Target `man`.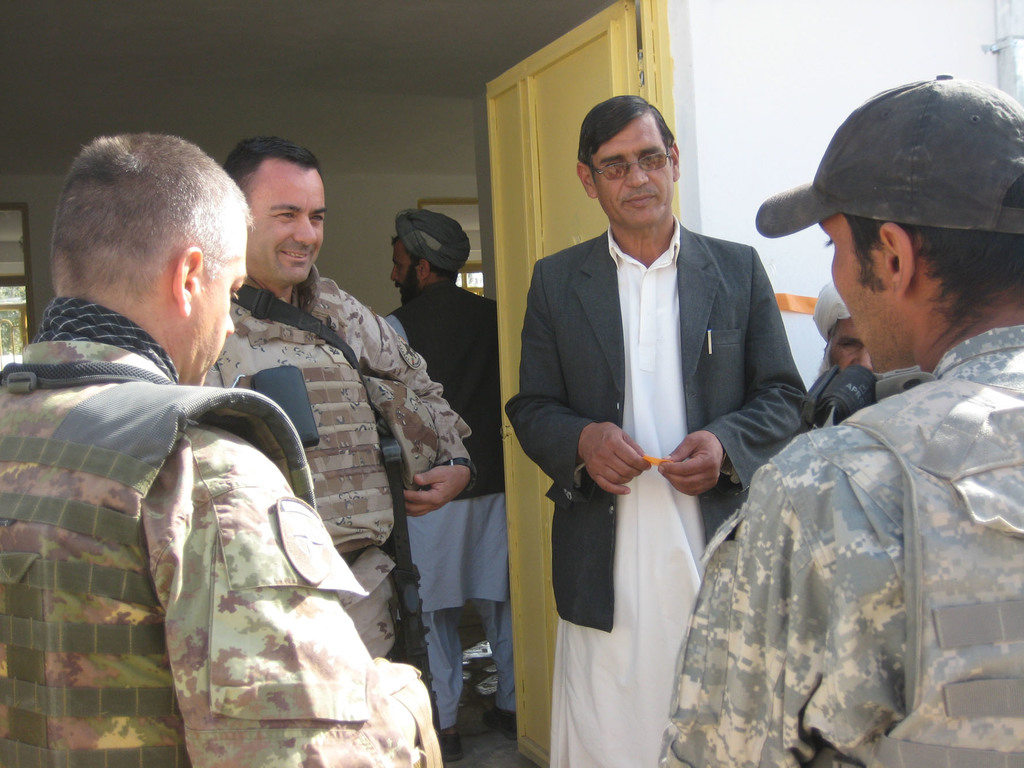
Target region: rect(649, 74, 1023, 767).
